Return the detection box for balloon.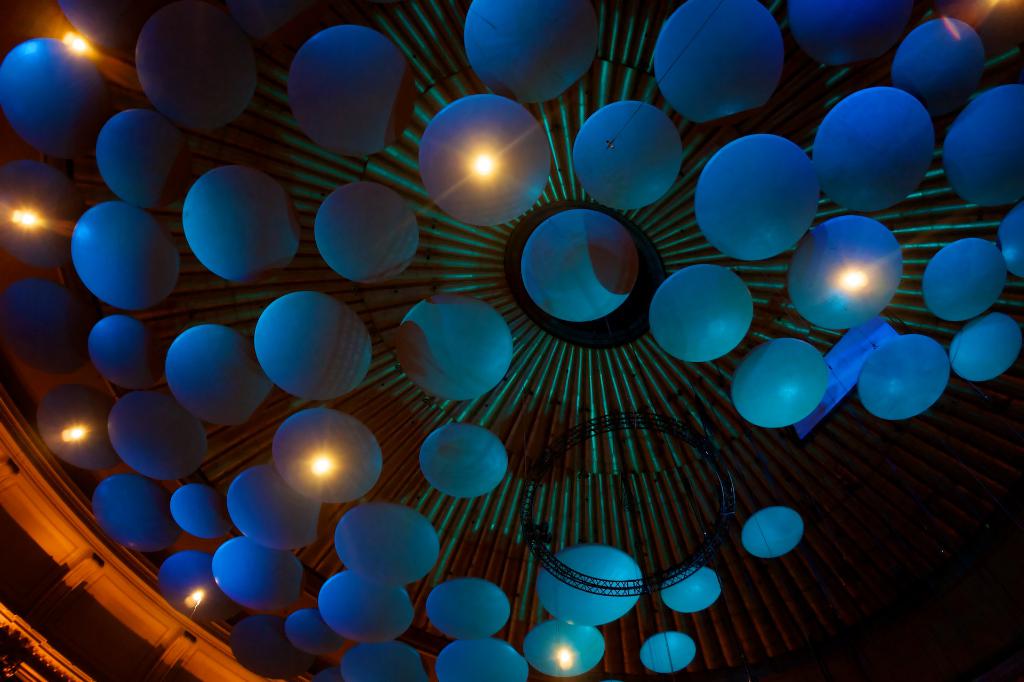
bbox(995, 206, 1023, 278).
